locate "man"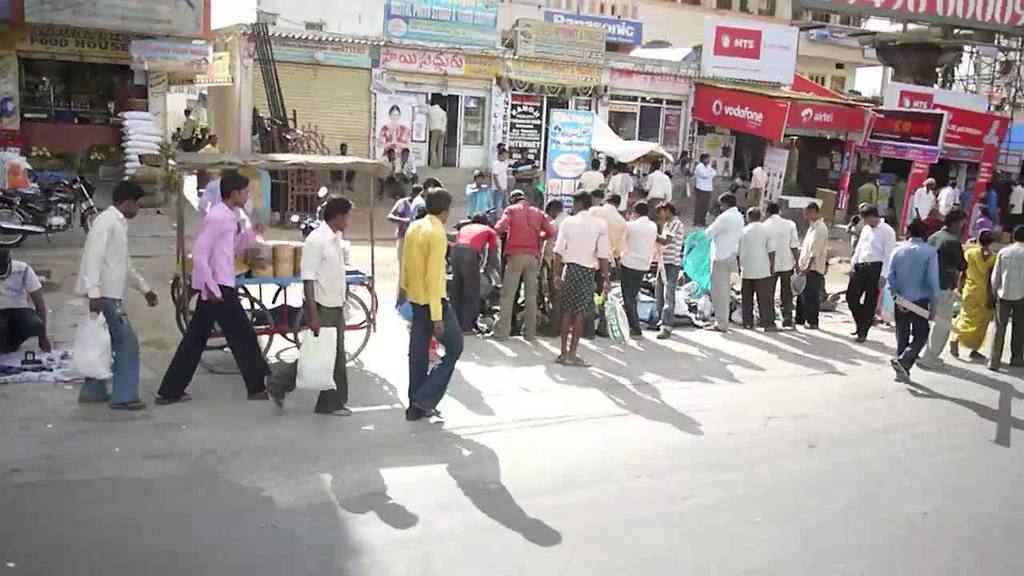
Rect(642, 159, 673, 200)
